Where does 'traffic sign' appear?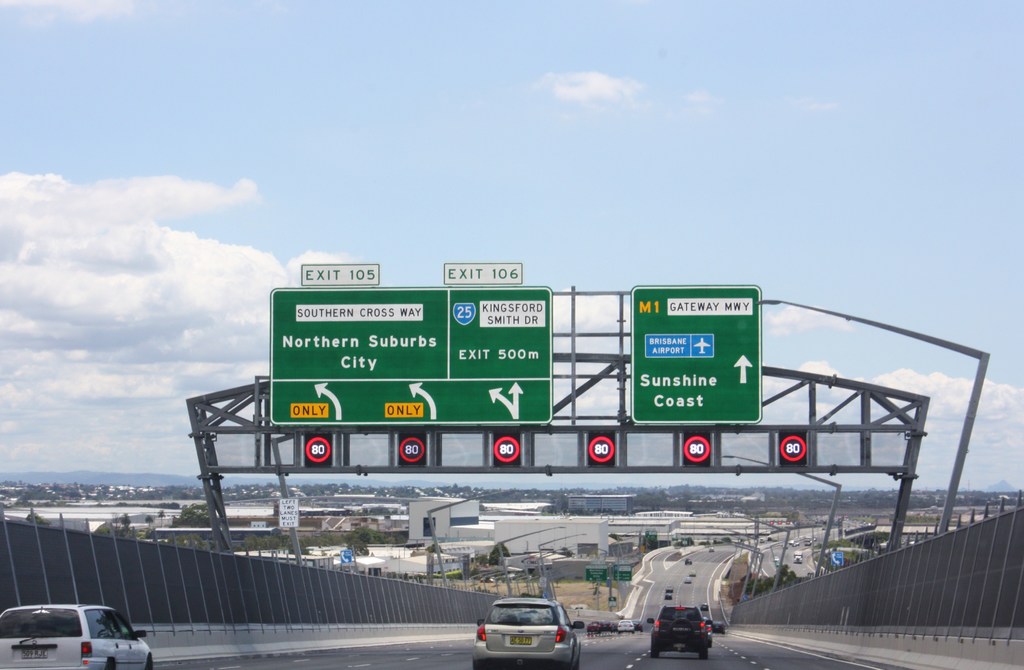
Appears at (269, 257, 554, 428).
